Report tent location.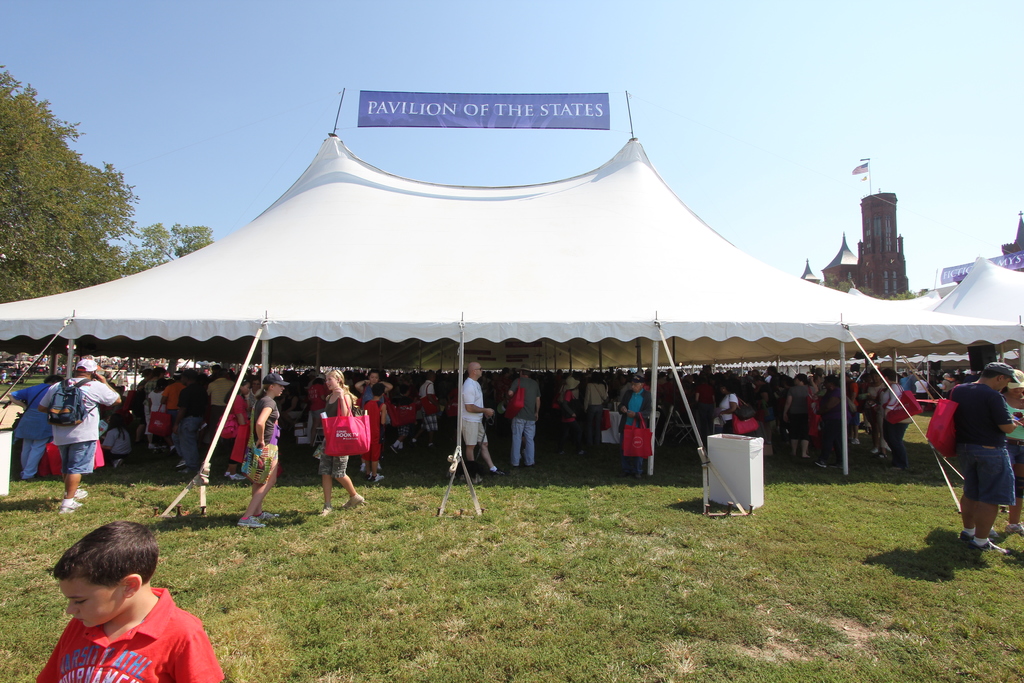
Report: [0,88,1023,531].
